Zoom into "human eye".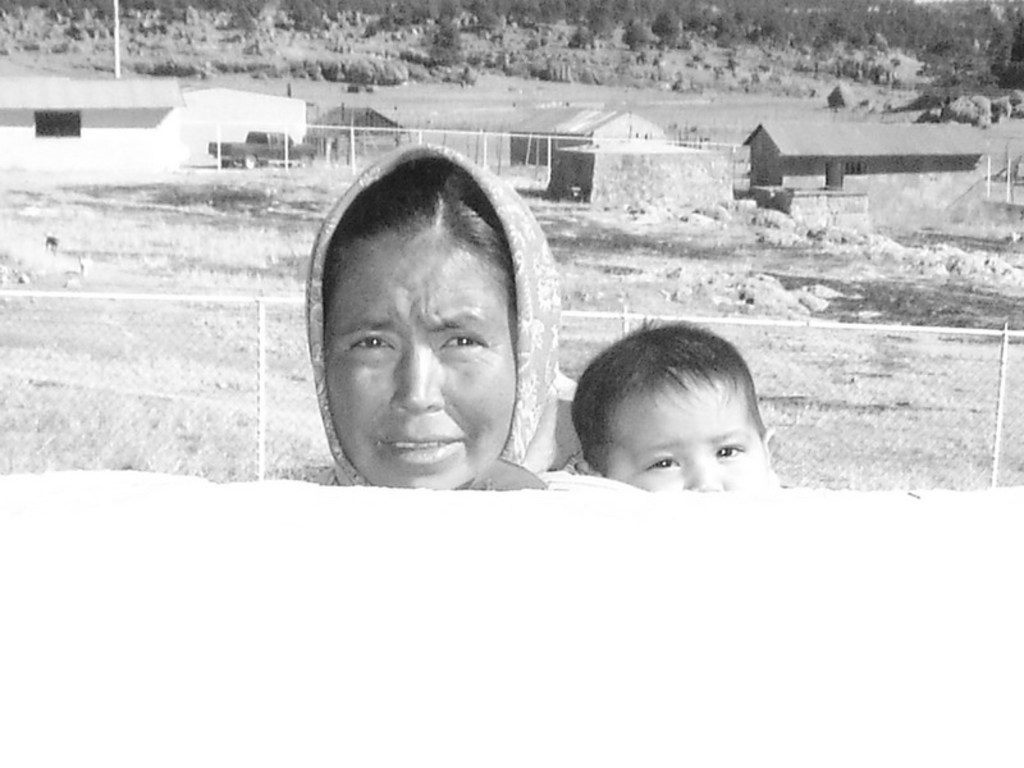
Zoom target: BBox(712, 442, 746, 461).
